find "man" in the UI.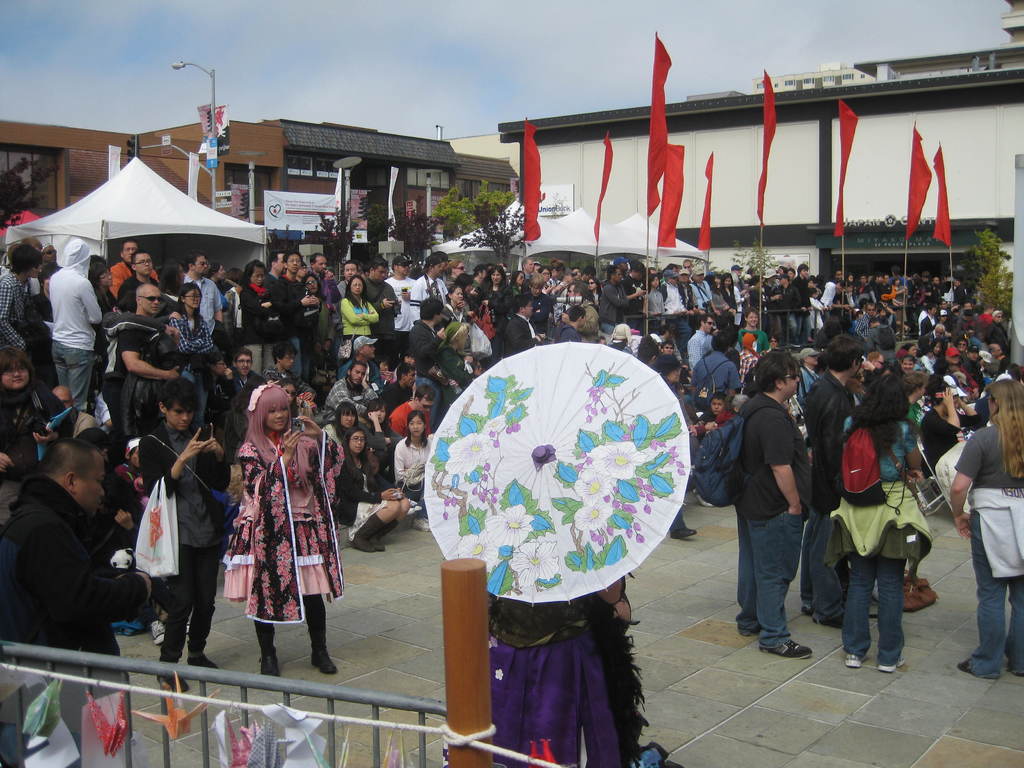
UI element at region(275, 254, 299, 310).
